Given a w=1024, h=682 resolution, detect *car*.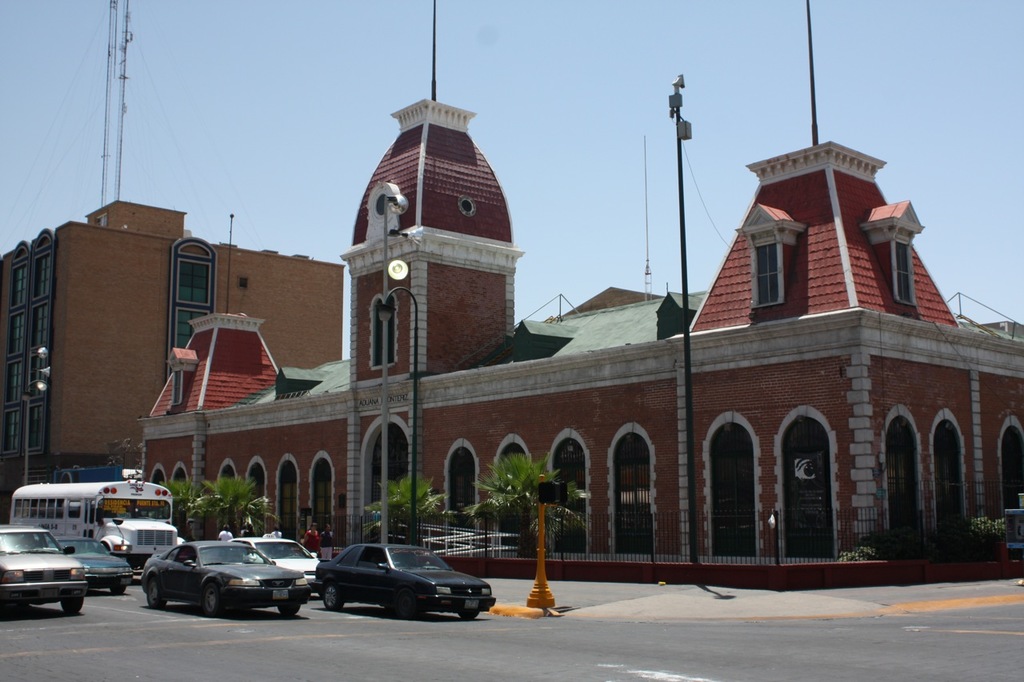
BBox(136, 533, 314, 620).
